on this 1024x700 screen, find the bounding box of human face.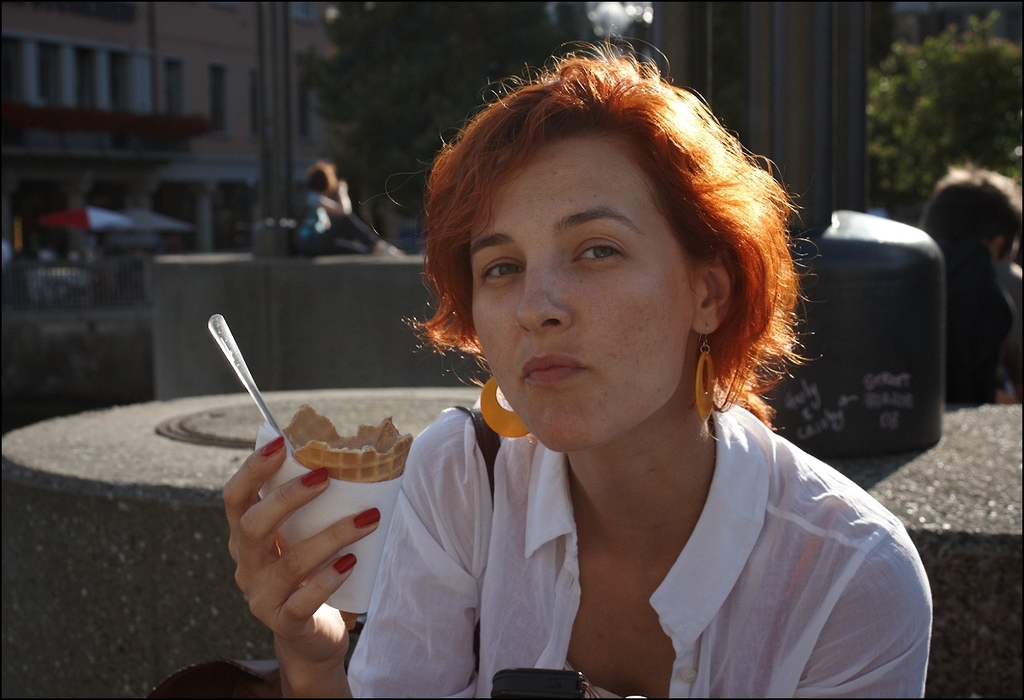
Bounding box: crop(466, 130, 697, 453).
